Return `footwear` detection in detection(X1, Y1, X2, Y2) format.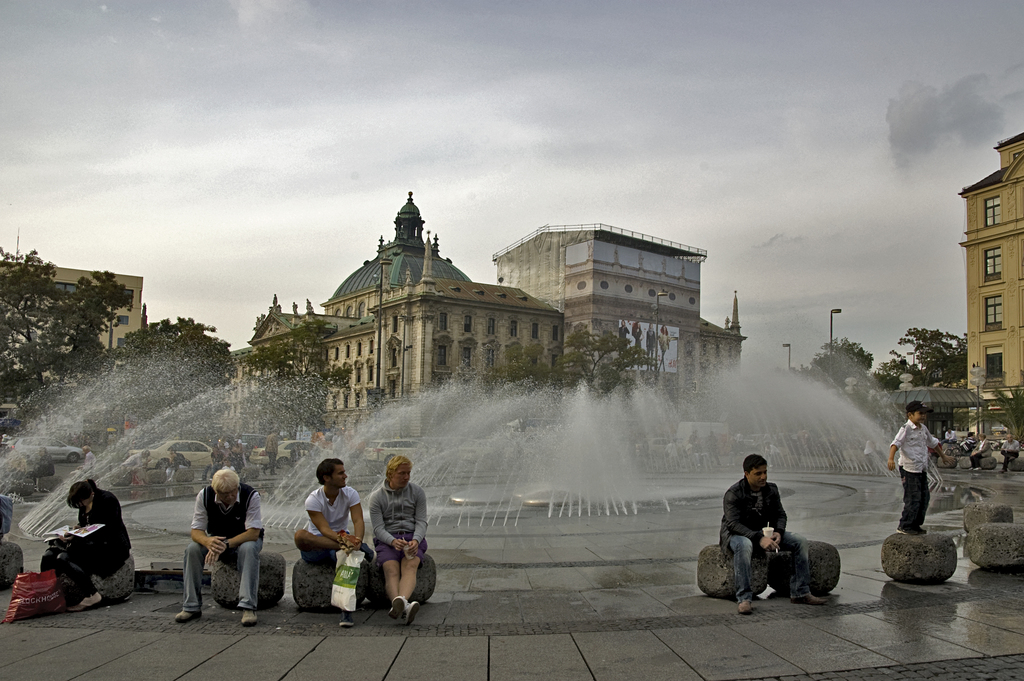
detection(737, 599, 755, 616).
